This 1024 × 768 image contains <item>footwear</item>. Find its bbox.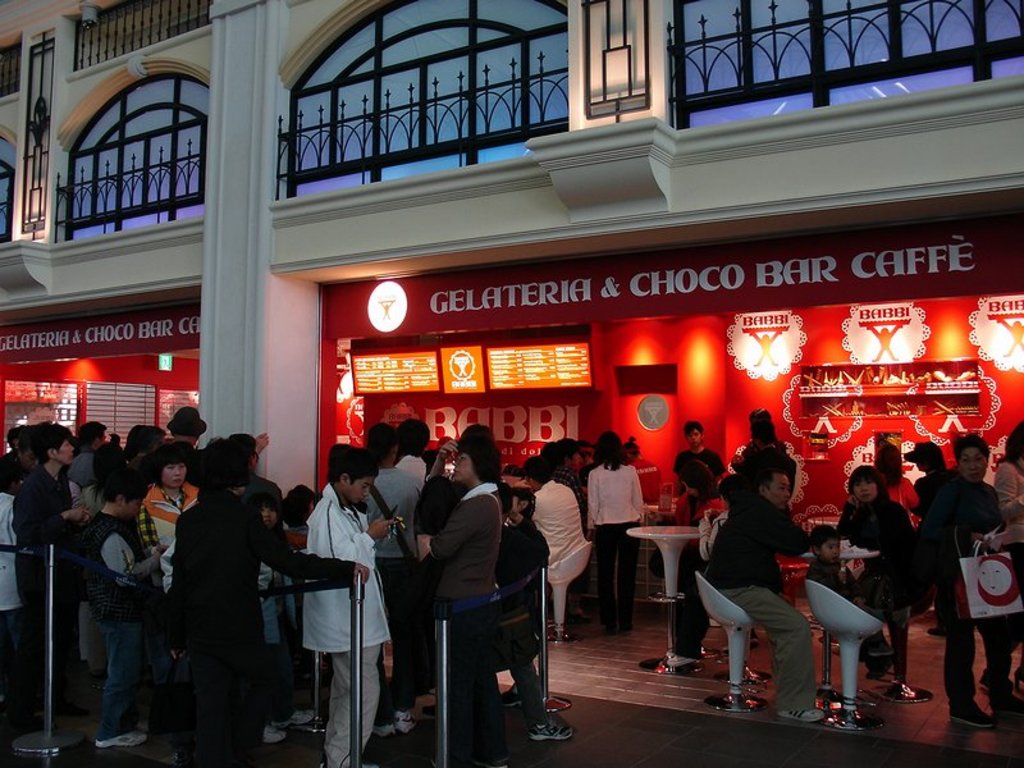
left=869, top=644, right=891, bottom=657.
